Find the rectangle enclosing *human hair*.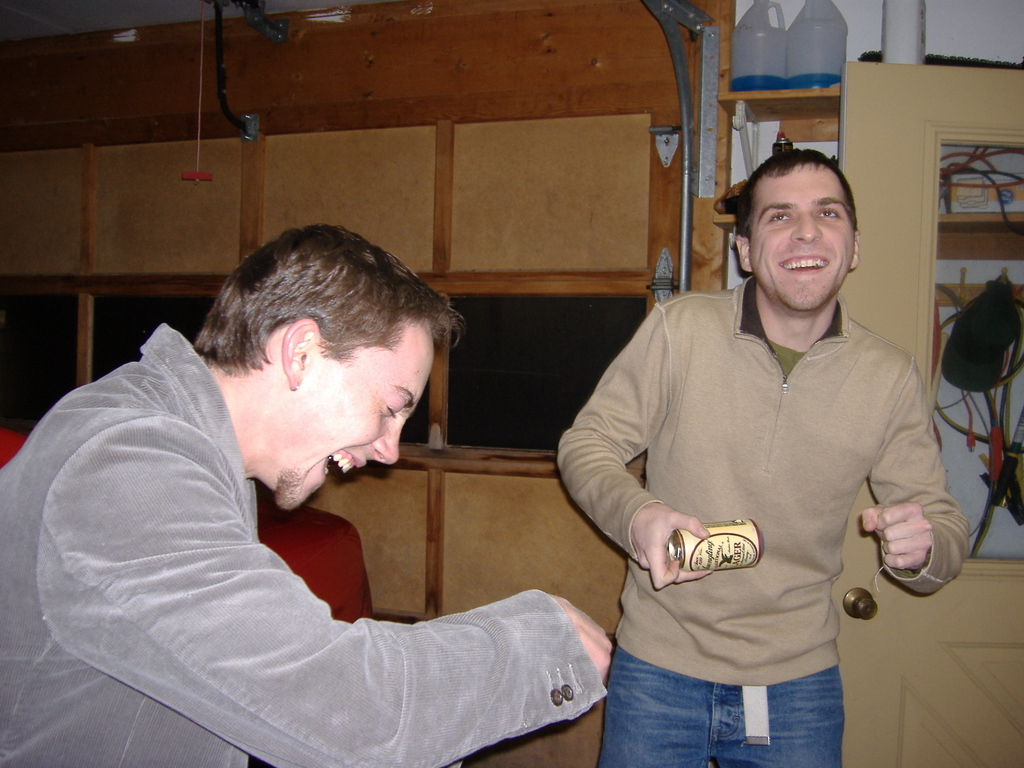
region(183, 236, 421, 415).
